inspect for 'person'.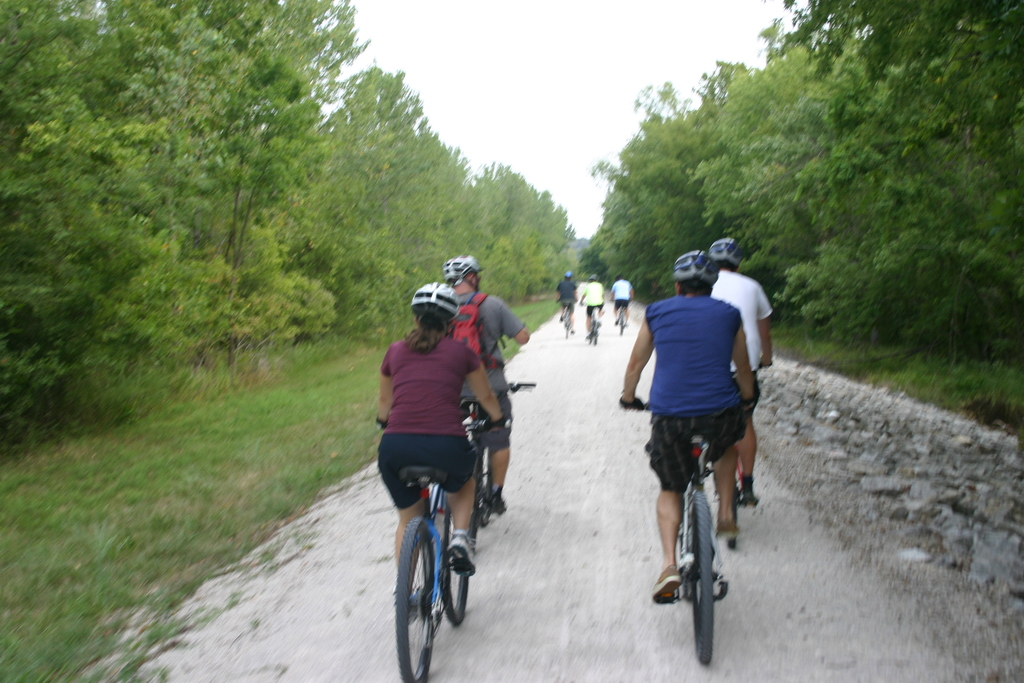
Inspection: 372,279,511,630.
